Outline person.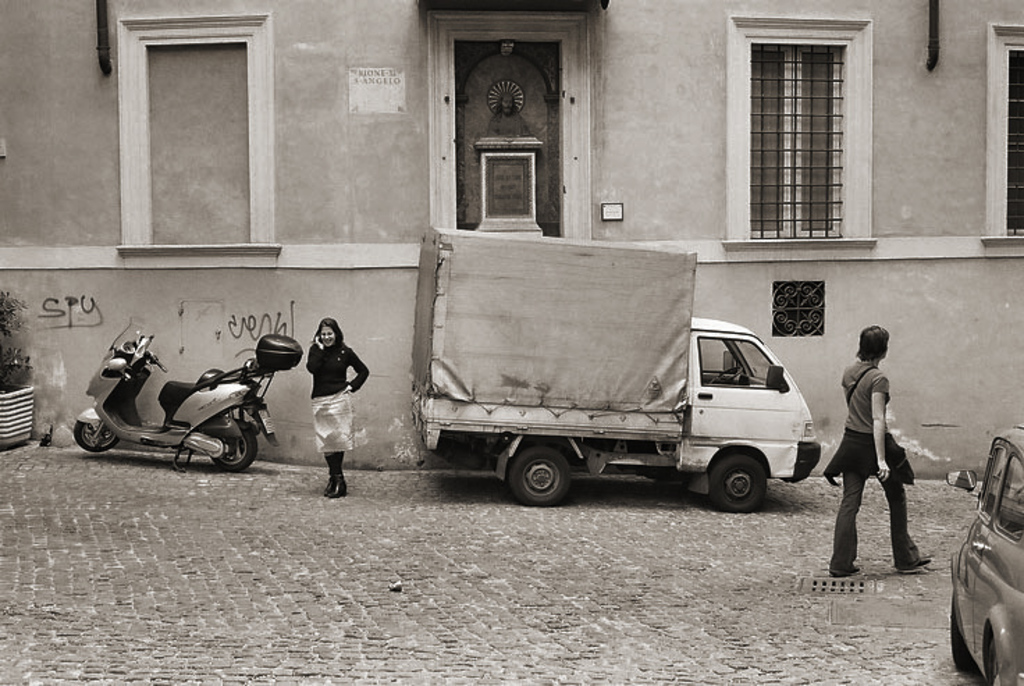
Outline: 306:313:373:500.
